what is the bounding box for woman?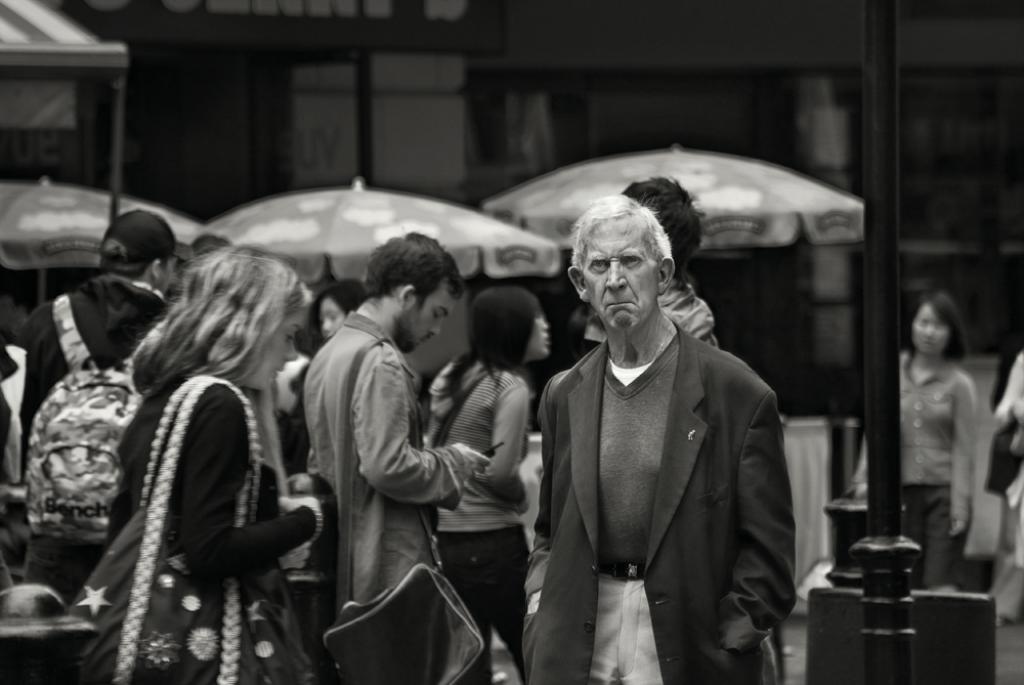
select_region(424, 284, 555, 684).
